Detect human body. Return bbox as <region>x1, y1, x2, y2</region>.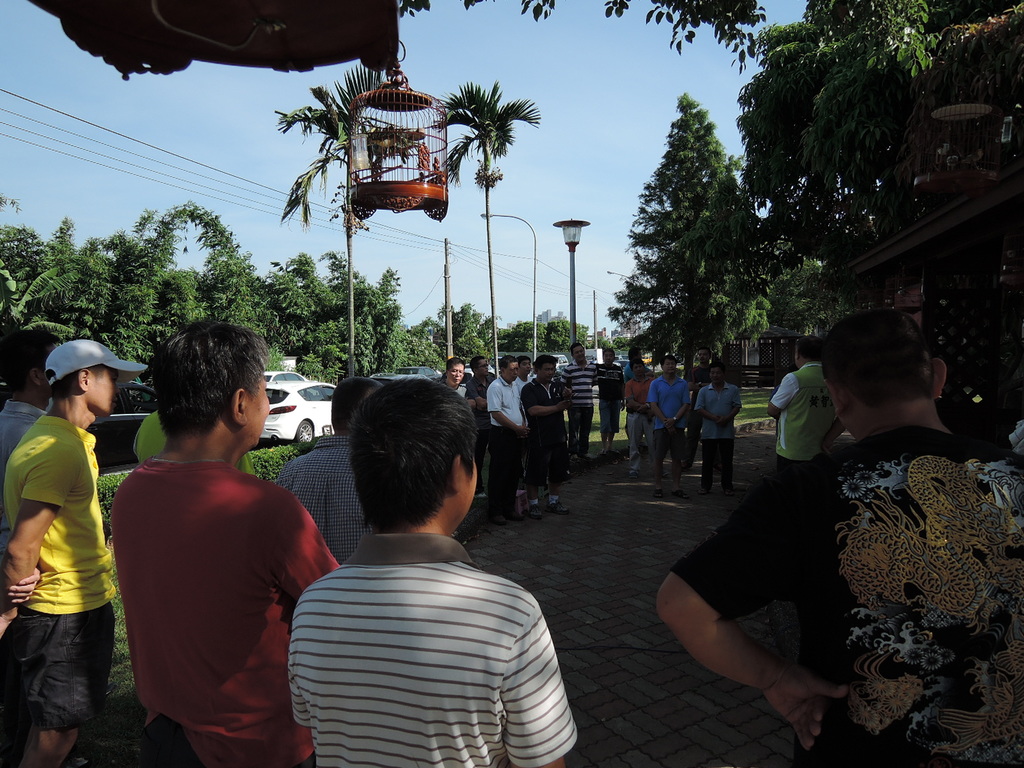
<region>486, 351, 529, 526</region>.
